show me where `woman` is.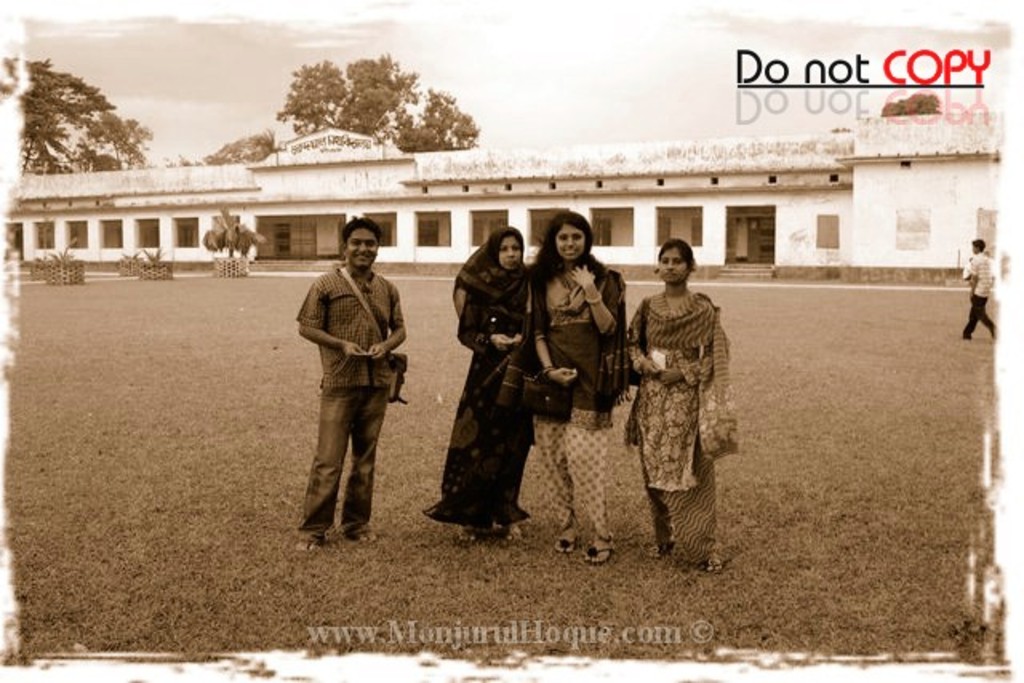
`woman` is at <bbox>518, 203, 632, 569</bbox>.
